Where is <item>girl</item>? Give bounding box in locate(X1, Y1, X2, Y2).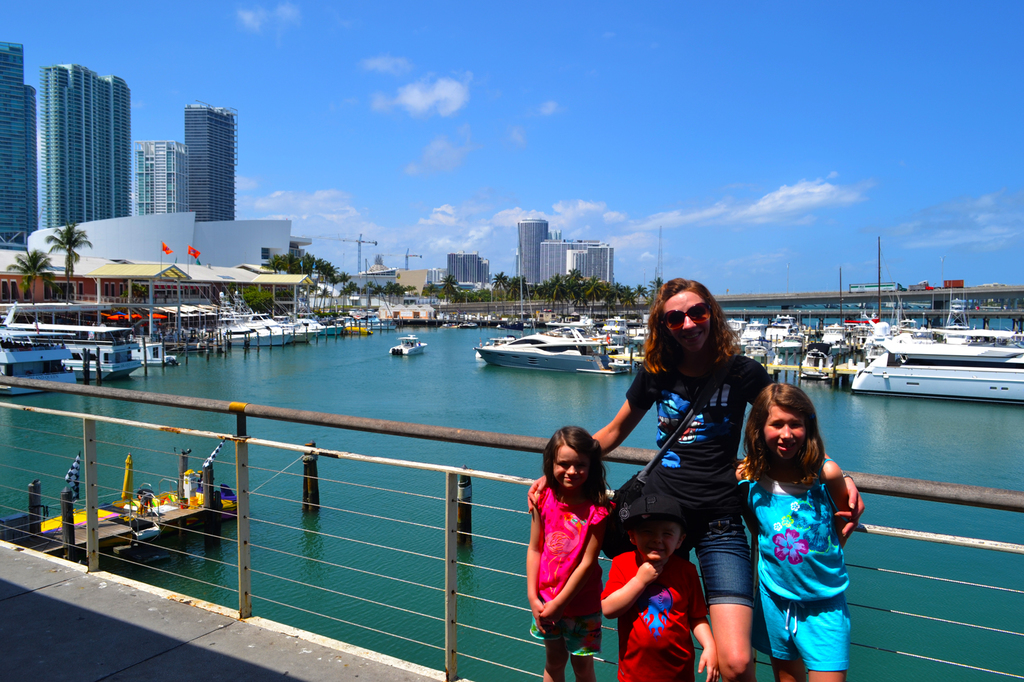
locate(732, 379, 847, 681).
